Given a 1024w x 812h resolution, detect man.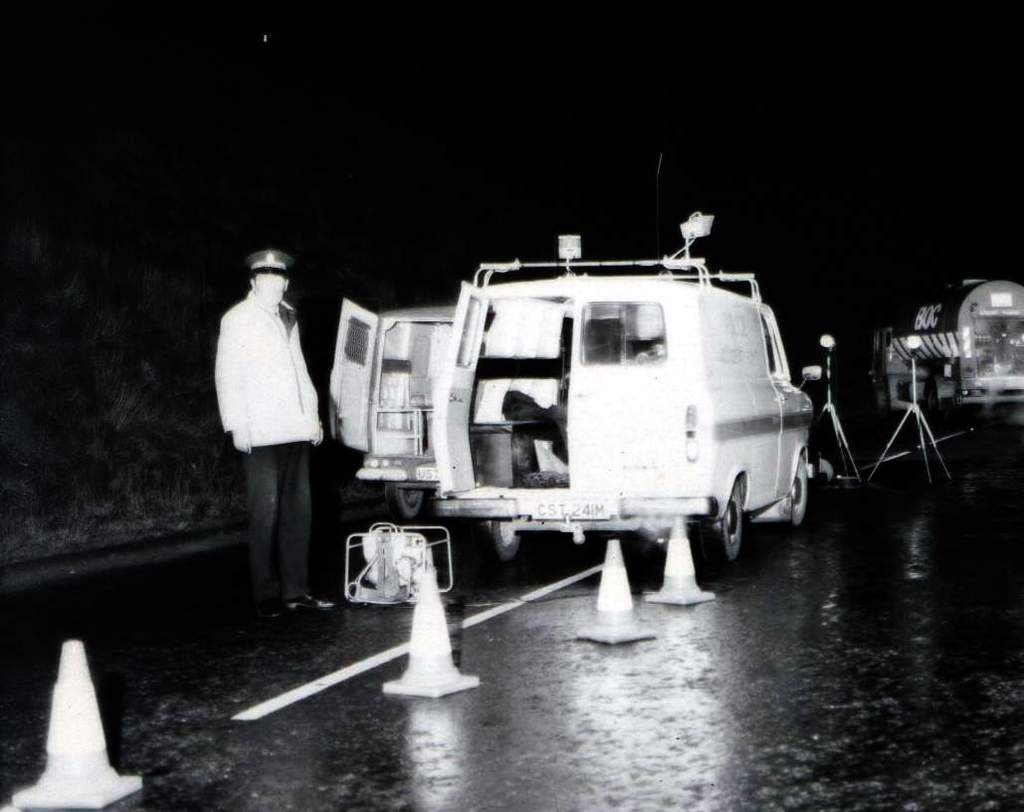
<bbox>208, 243, 342, 634</bbox>.
